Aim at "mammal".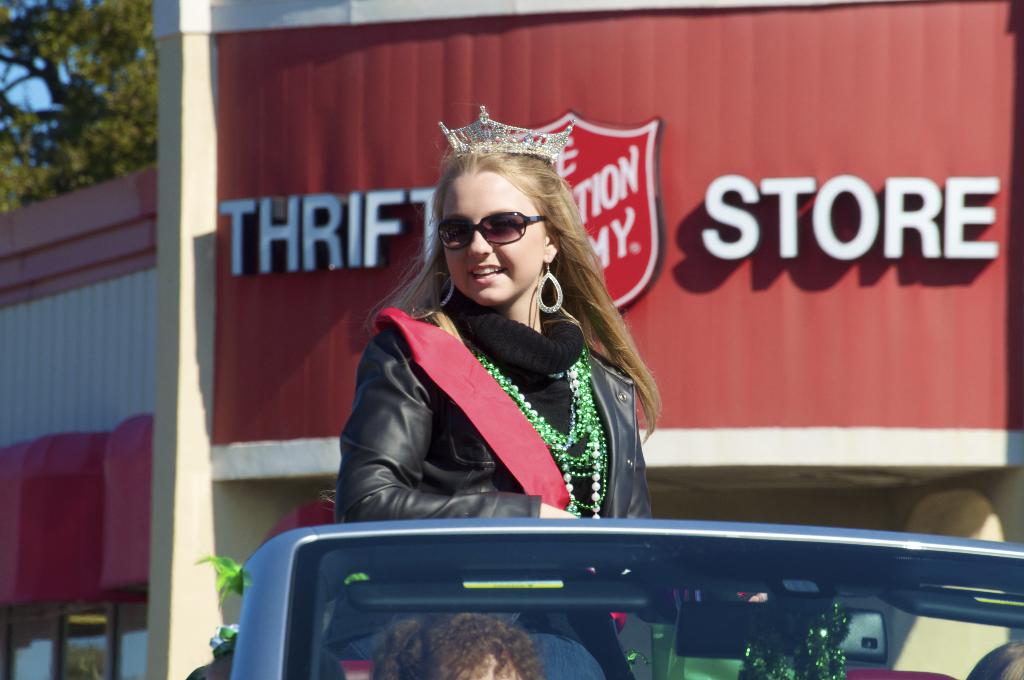
Aimed at bbox=[971, 644, 1023, 679].
